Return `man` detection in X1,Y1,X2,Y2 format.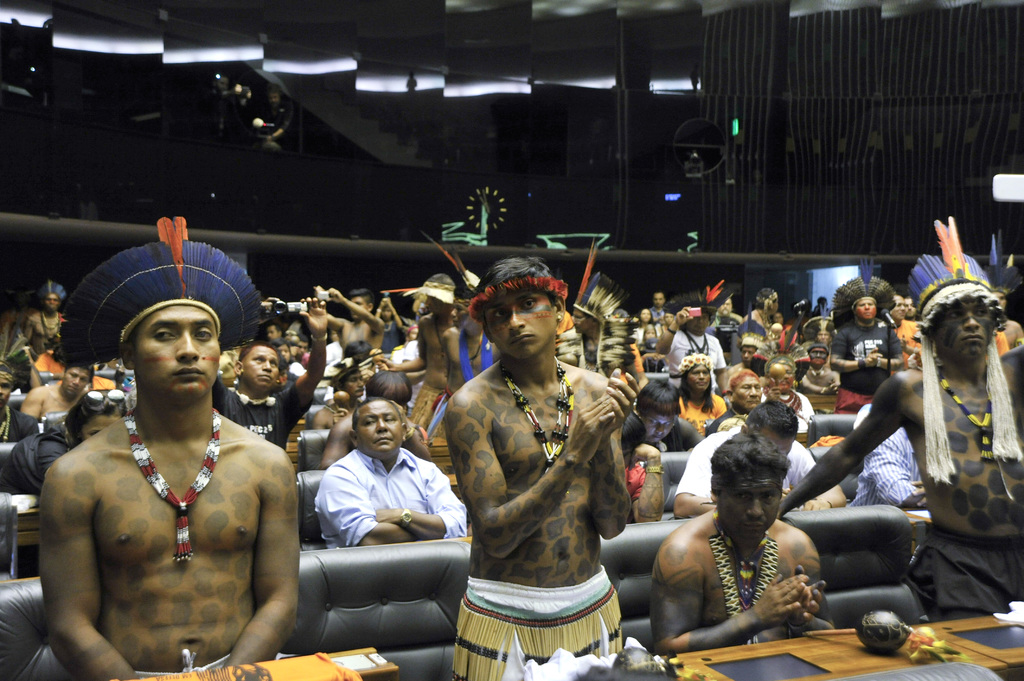
744,285,782,340.
